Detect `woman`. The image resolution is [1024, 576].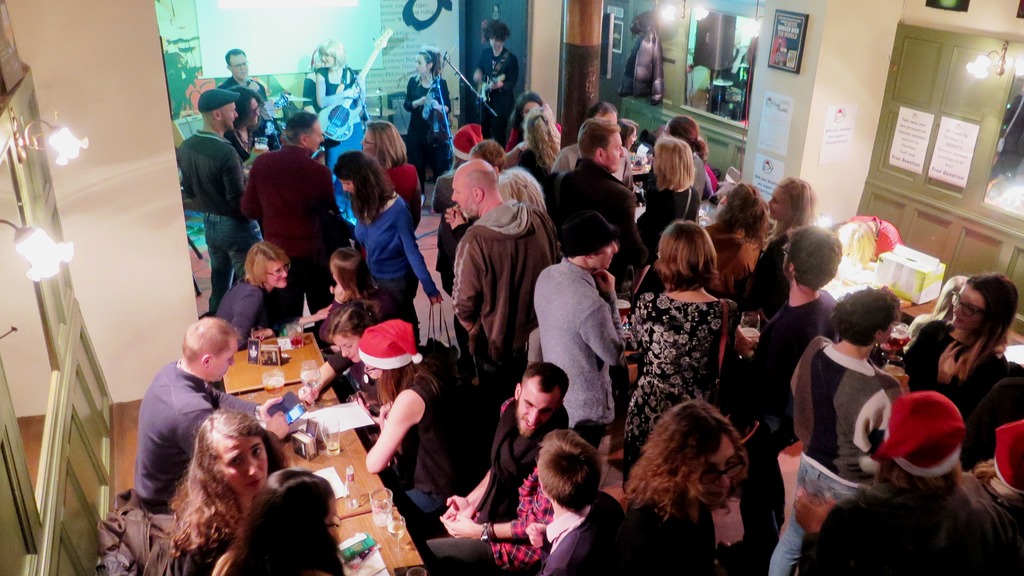
<region>227, 84, 278, 175</region>.
